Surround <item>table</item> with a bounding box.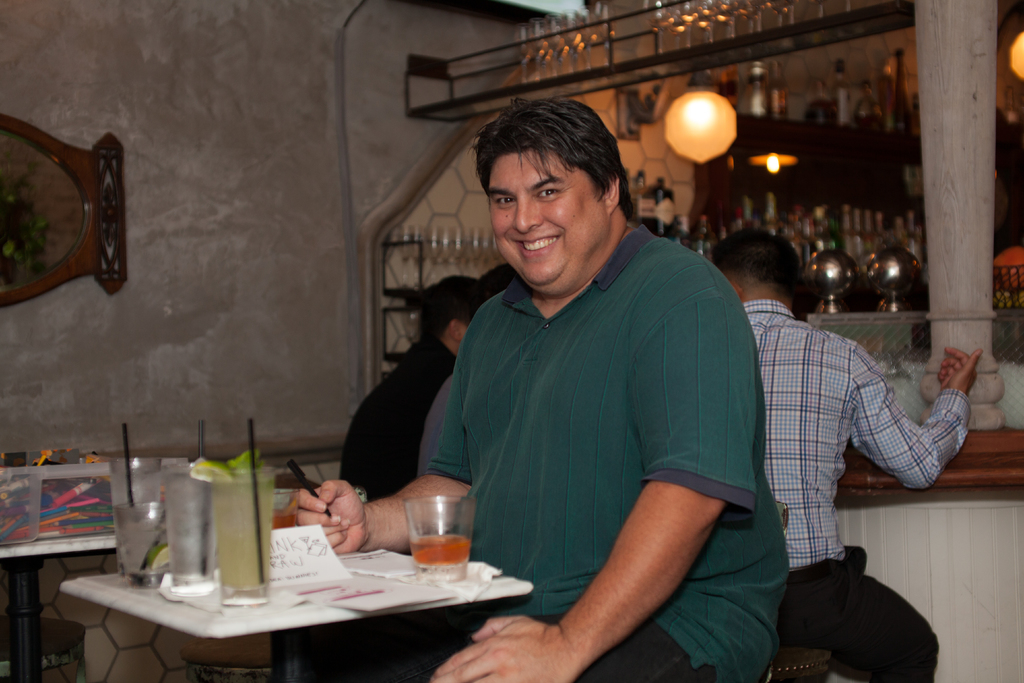
left=29, top=534, right=584, bottom=682.
